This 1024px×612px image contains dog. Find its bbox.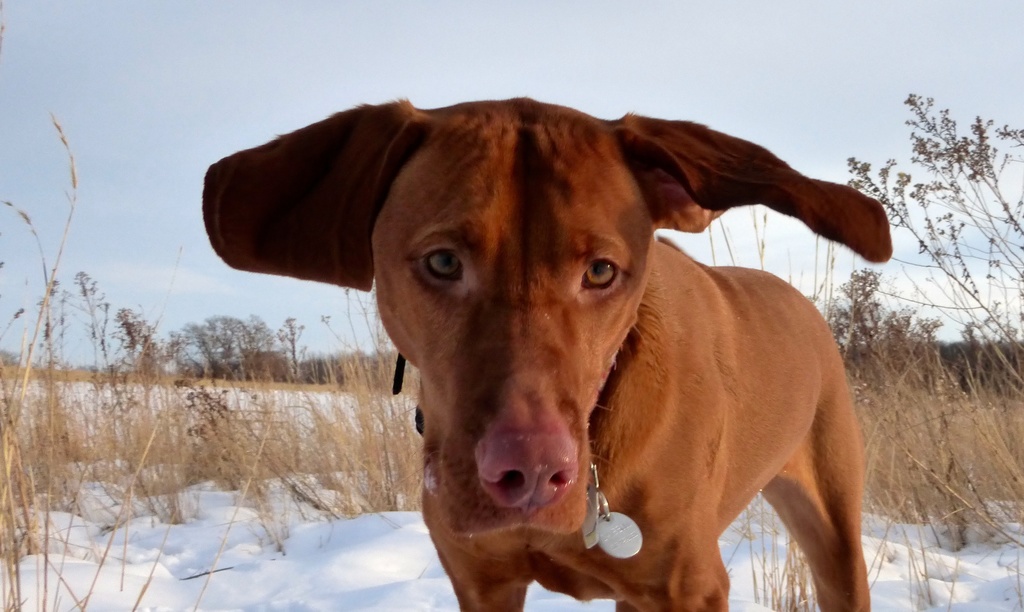
bbox(204, 96, 893, 611).
